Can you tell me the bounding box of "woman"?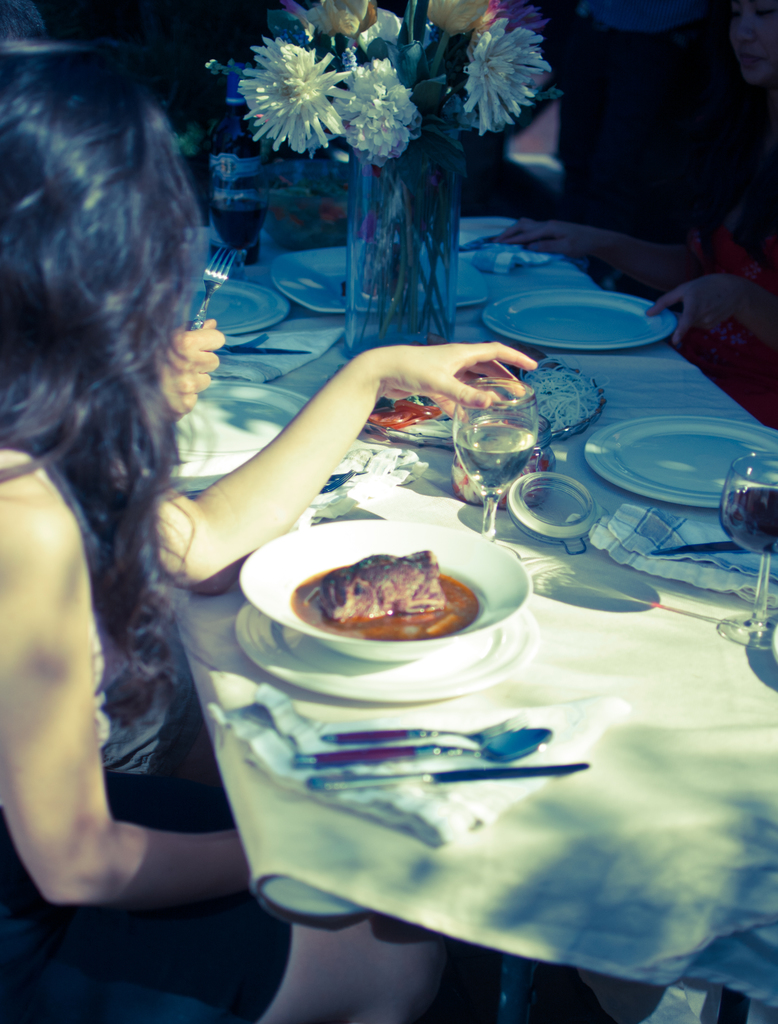
0 41 537 1023.
